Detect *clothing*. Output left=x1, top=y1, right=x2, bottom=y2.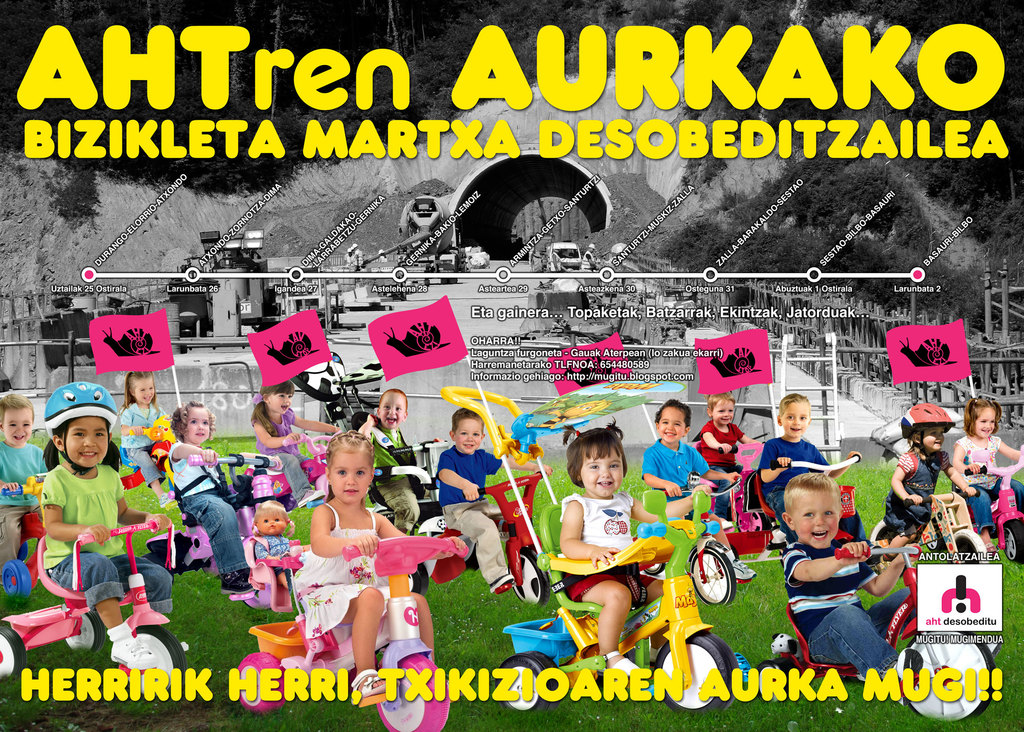
left=957, top=435, right=1009, bottom=537.
